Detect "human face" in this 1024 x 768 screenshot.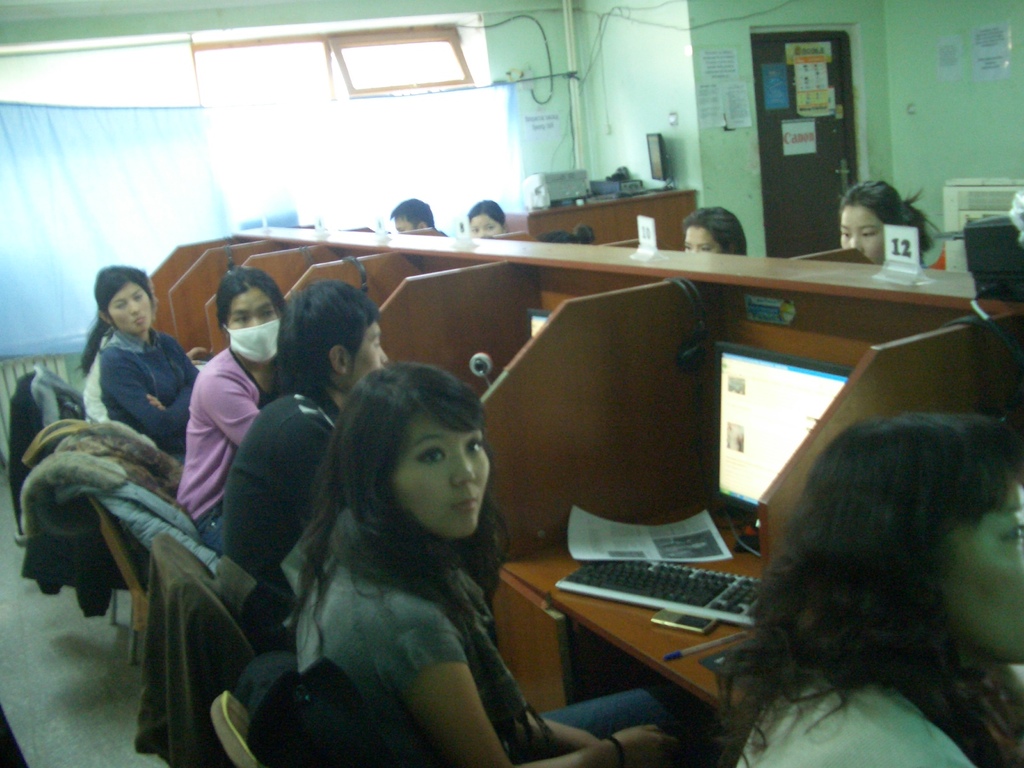
Detection: 107:279:153:332.
